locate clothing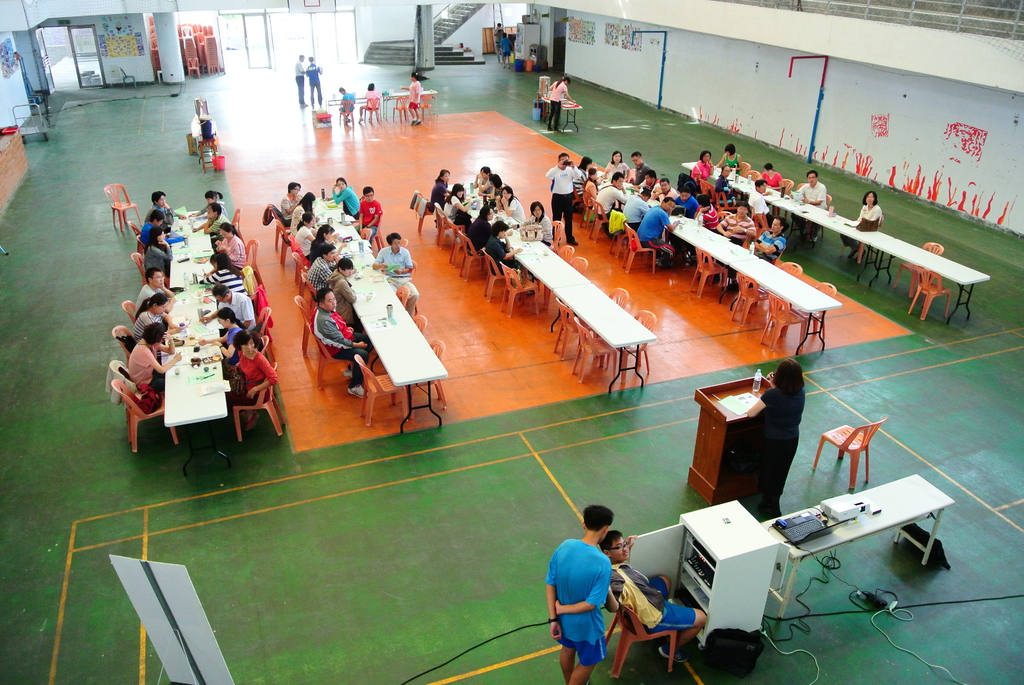
x1=292 y1=58 x2=304 y2=99
